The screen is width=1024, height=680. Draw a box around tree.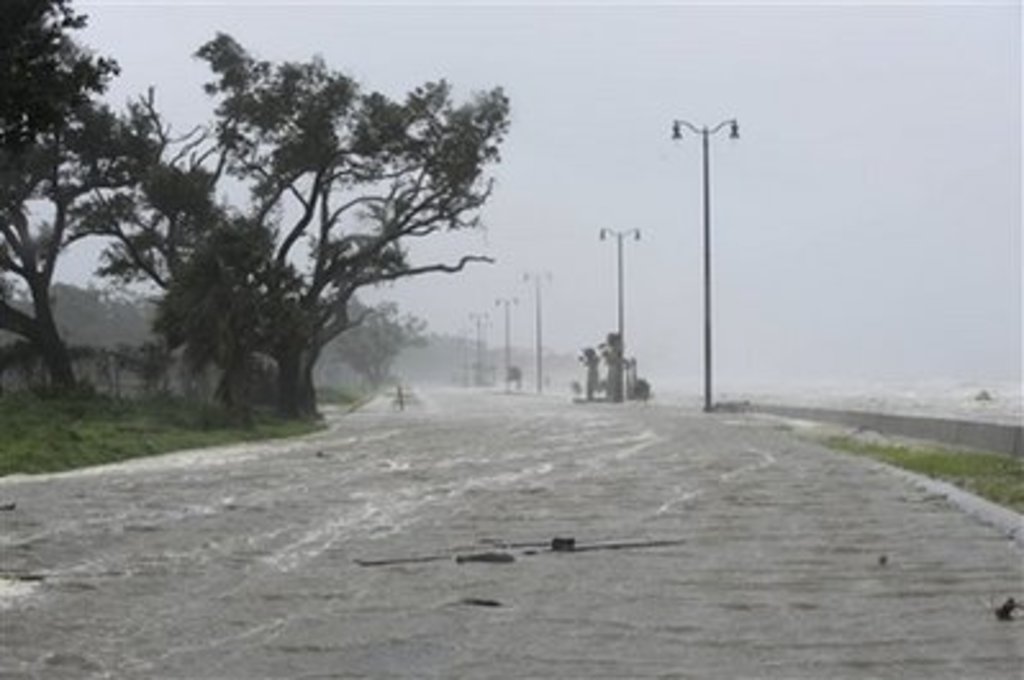
rect(0, 0, 172, 408).
